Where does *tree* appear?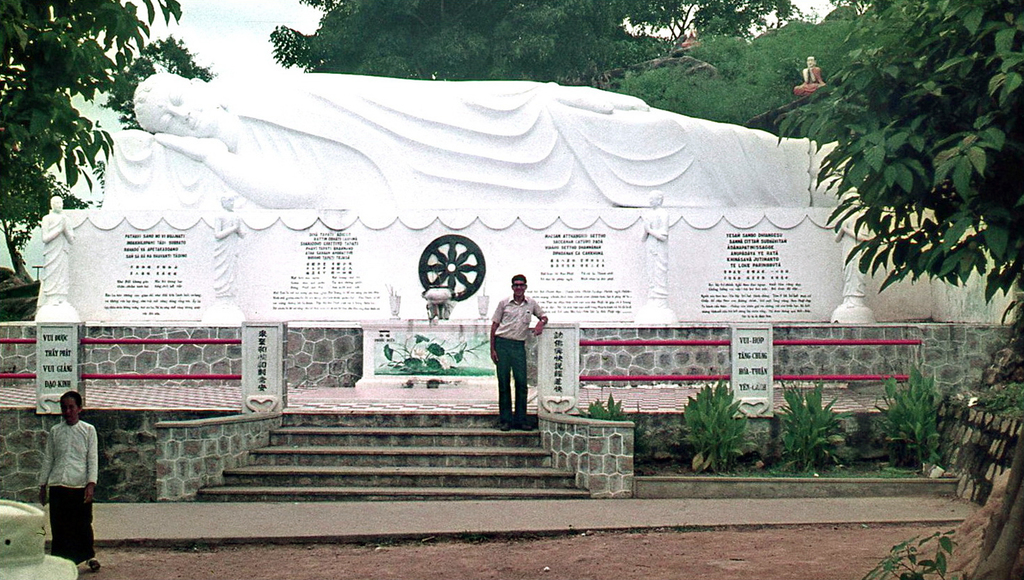
Appears at [x1=1, y1=0, x2=183, y2=193].
